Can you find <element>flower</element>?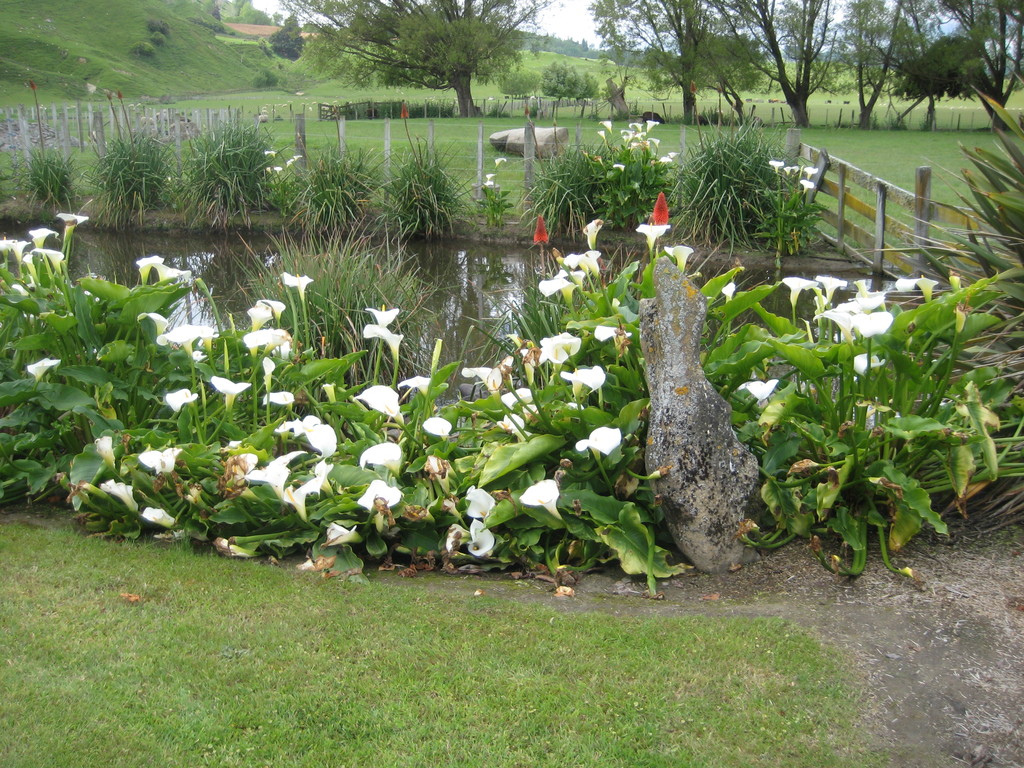
Yes, bounding box: 243/326/278/358.
